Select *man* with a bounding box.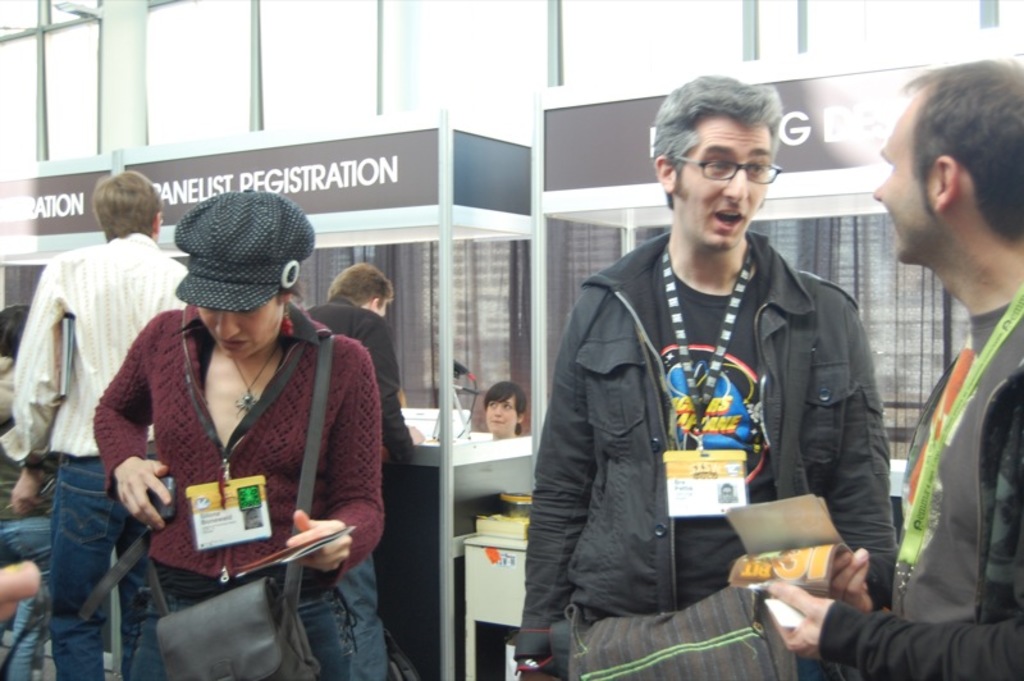
<box>1,173,192,680</box>.
